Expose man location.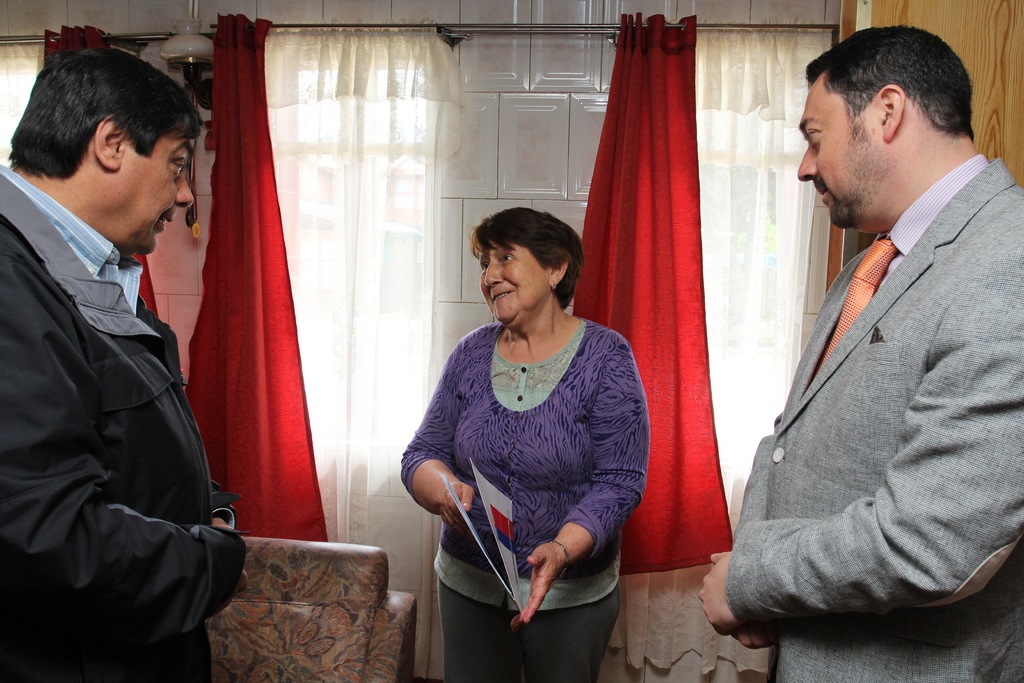
Exposed at l=0, t=49, r=251, b=682.
